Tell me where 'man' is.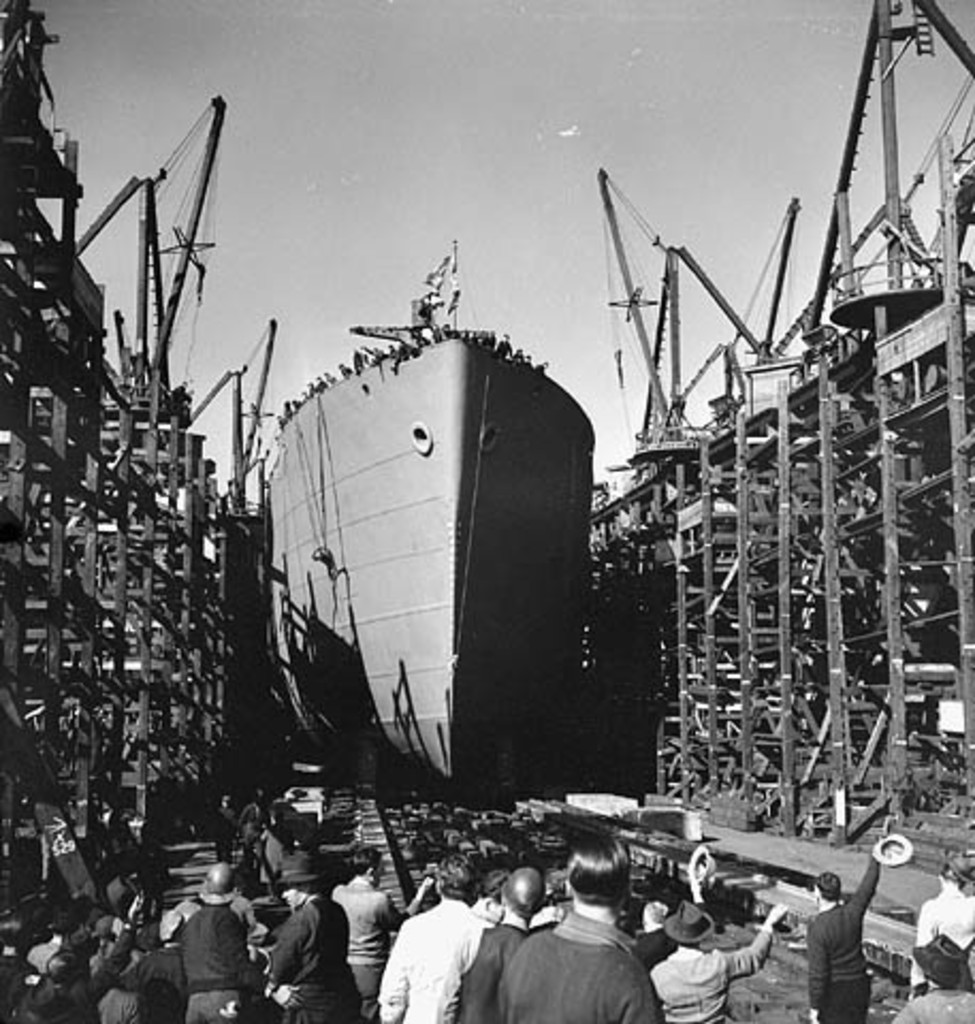
'man' is at (252,851,363,1022).
